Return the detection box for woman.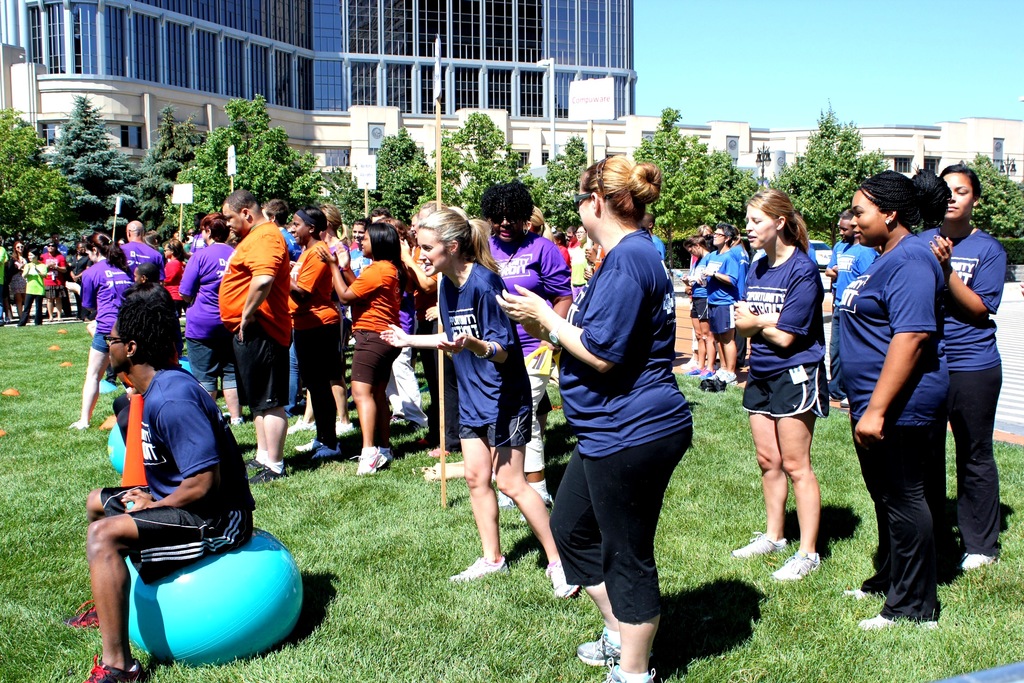
l=477, t=181, r=570, b=526.
